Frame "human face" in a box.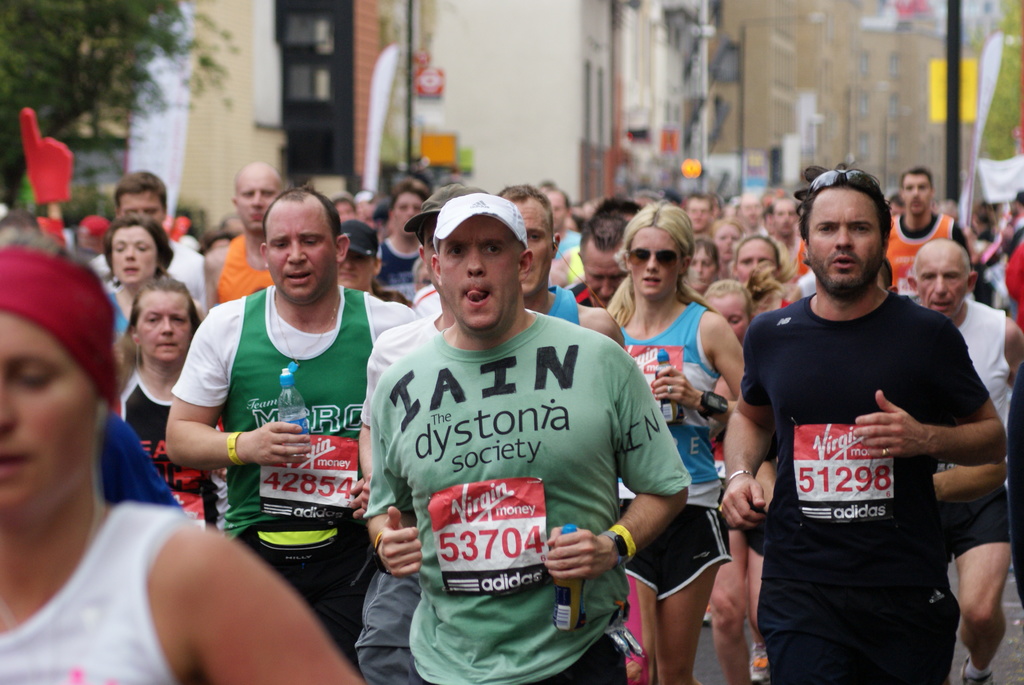
(540,188,564,230).
